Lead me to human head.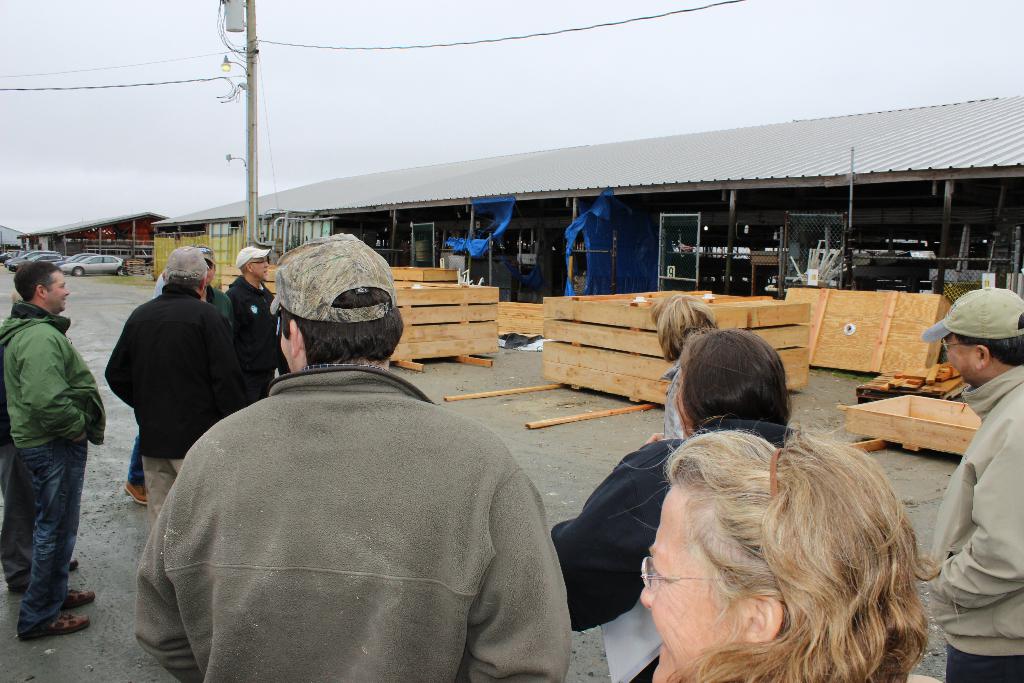
Lead to 920/282/1023/387.
